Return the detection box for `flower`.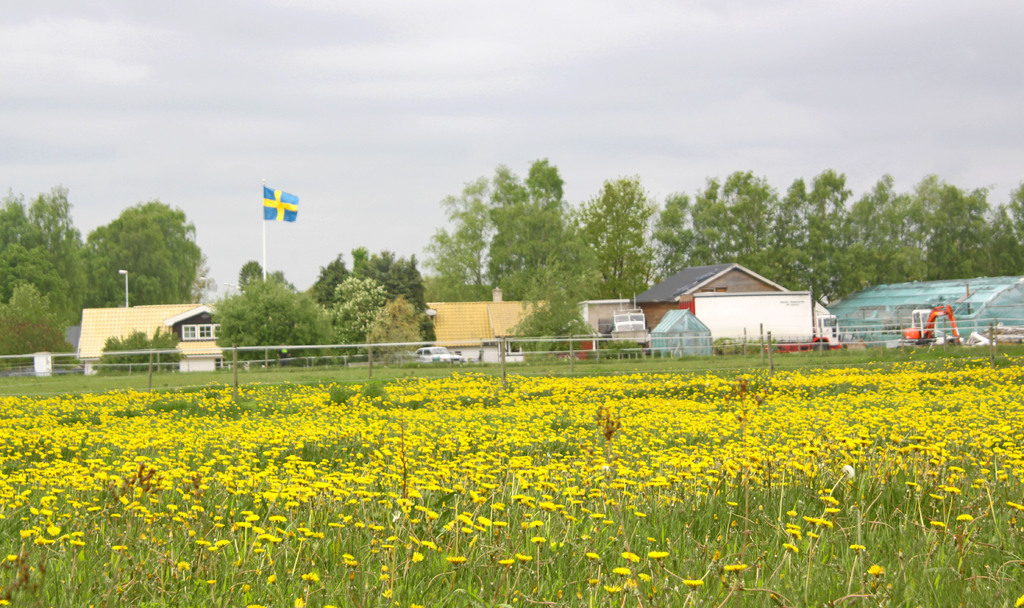
x1=380, y1=579, x2=387, y2=582.
